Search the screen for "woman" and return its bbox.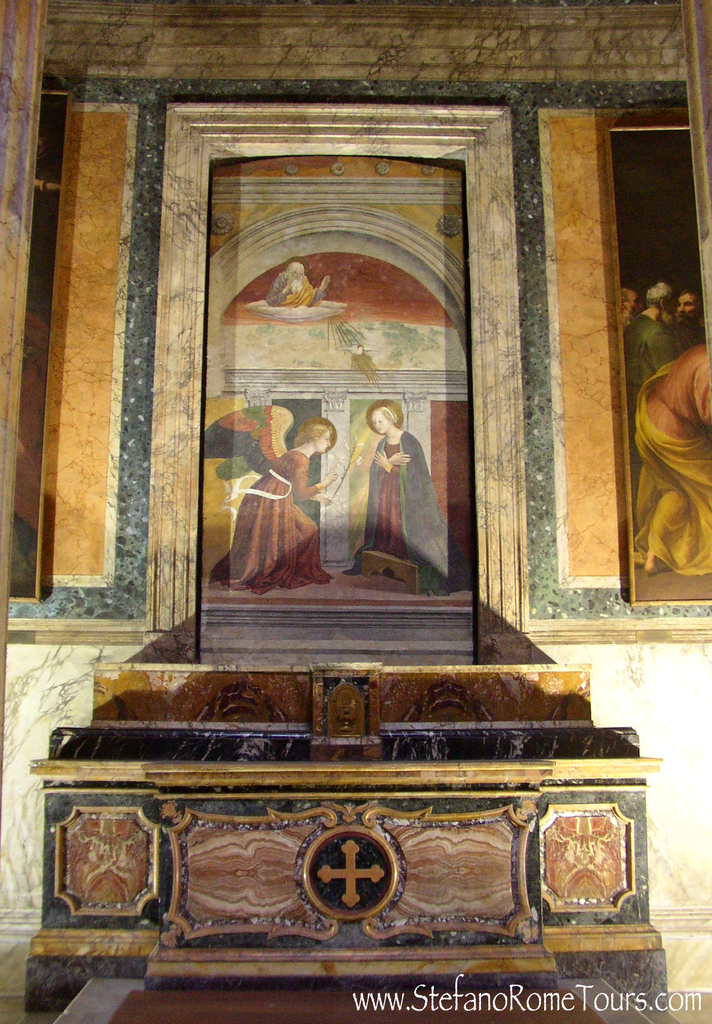
Found: x1=229, y1=396, x2=339, y2=603.
